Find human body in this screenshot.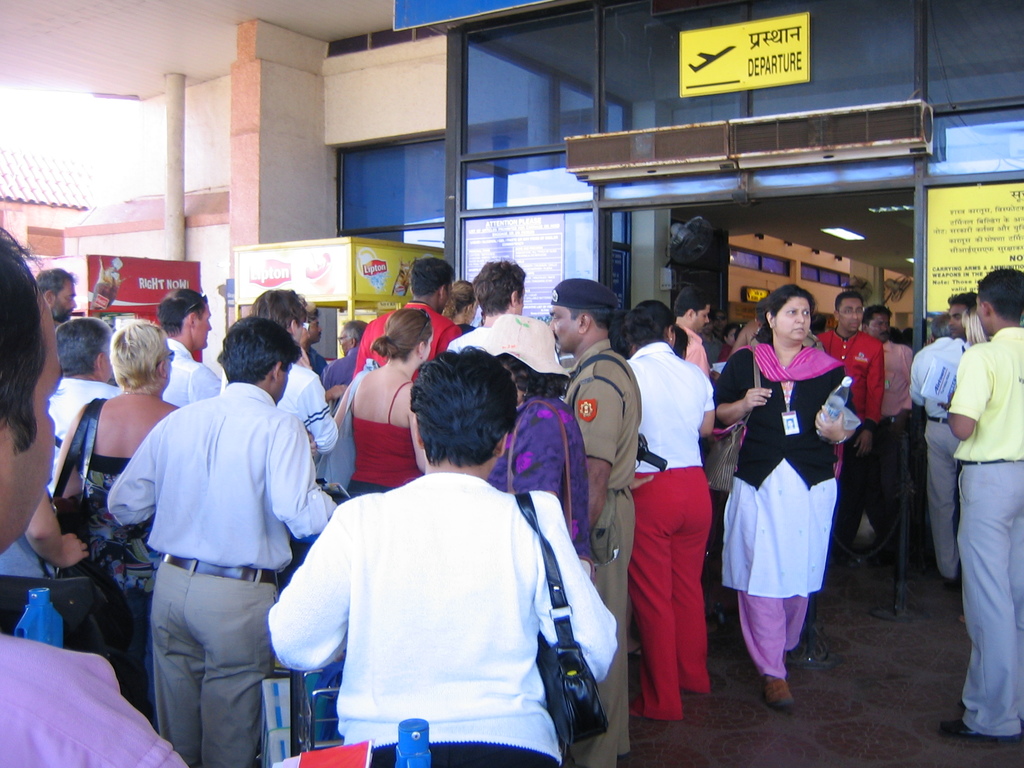
The bounding box for human body is (left=819, top=291, right=879, bottom=564).
